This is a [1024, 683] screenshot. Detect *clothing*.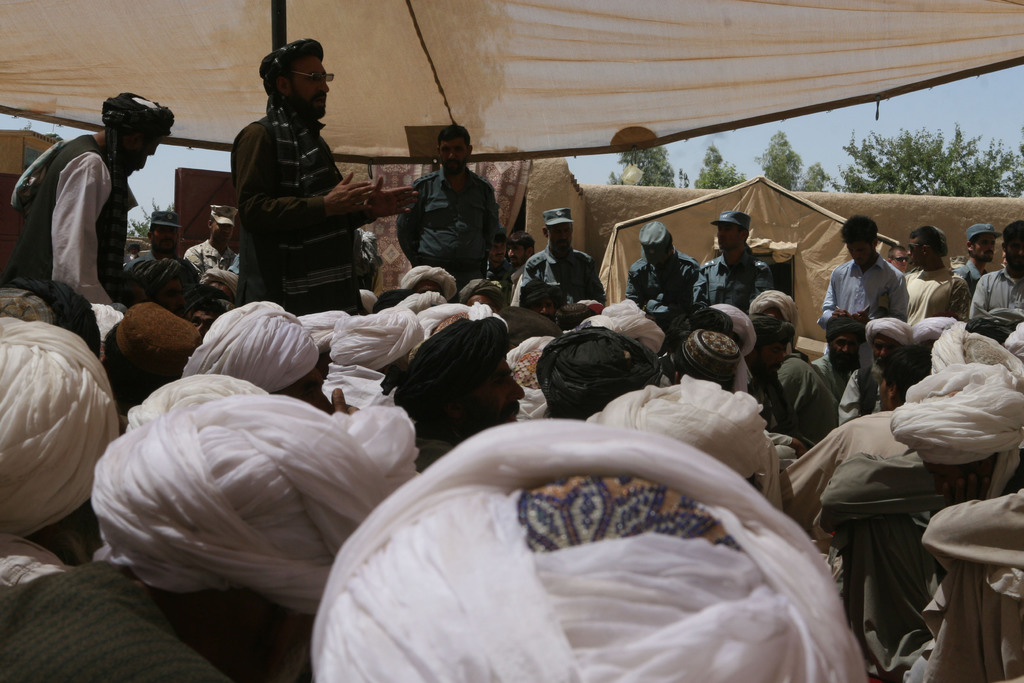
rect(525, 241, 609, 307).
